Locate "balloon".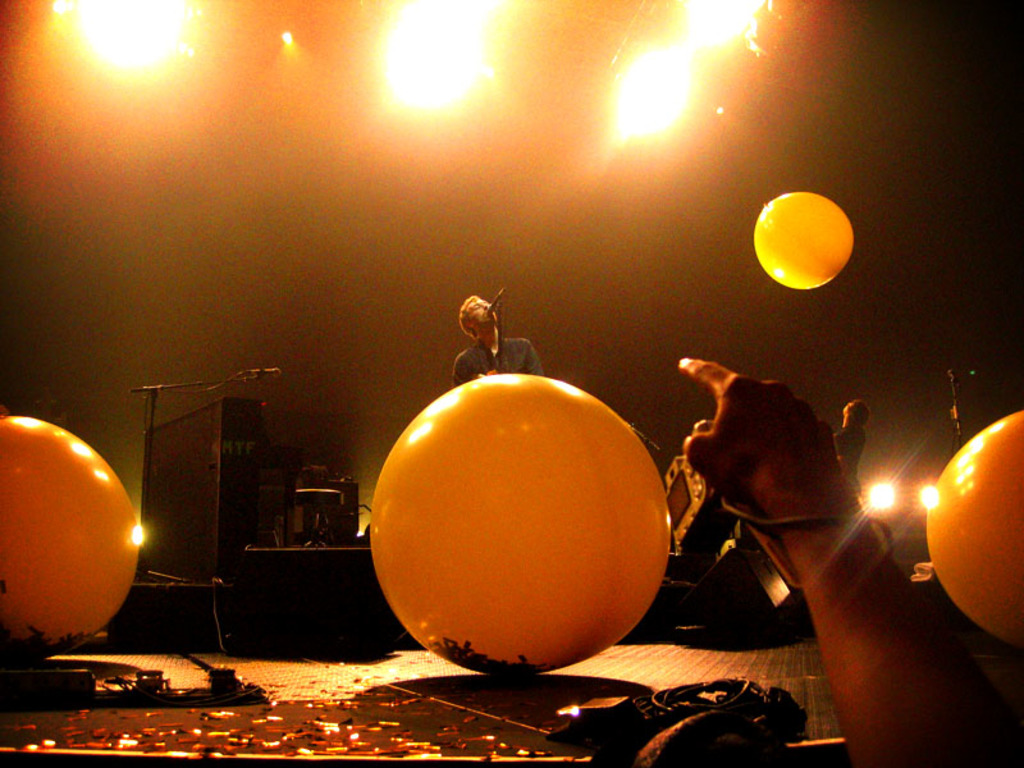
Bounding box: bbox(750, 188, 854, 291).
